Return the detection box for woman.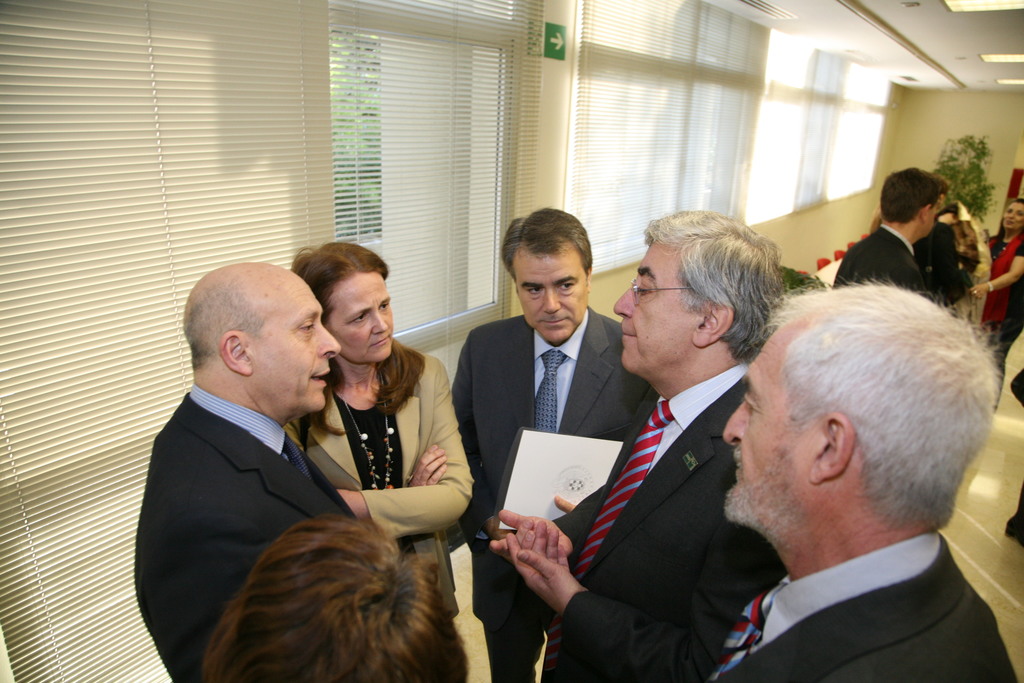
box=[301, 269, 476, 607].
